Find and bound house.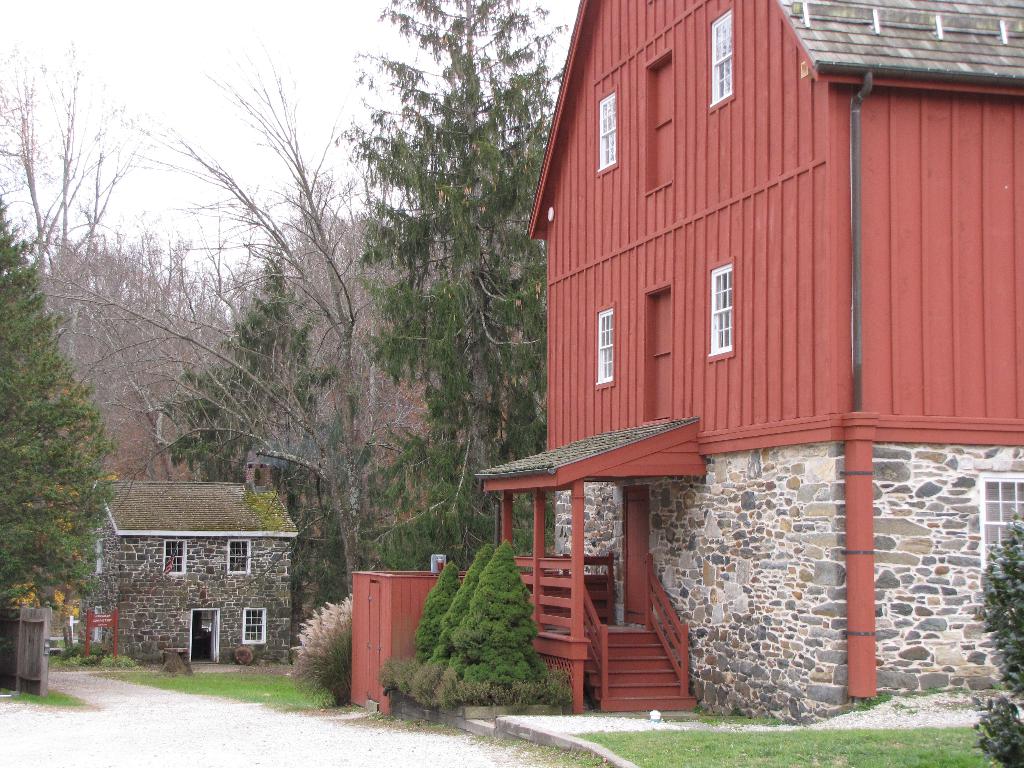
Bound: bbox=[75, 449, 301, 664].
